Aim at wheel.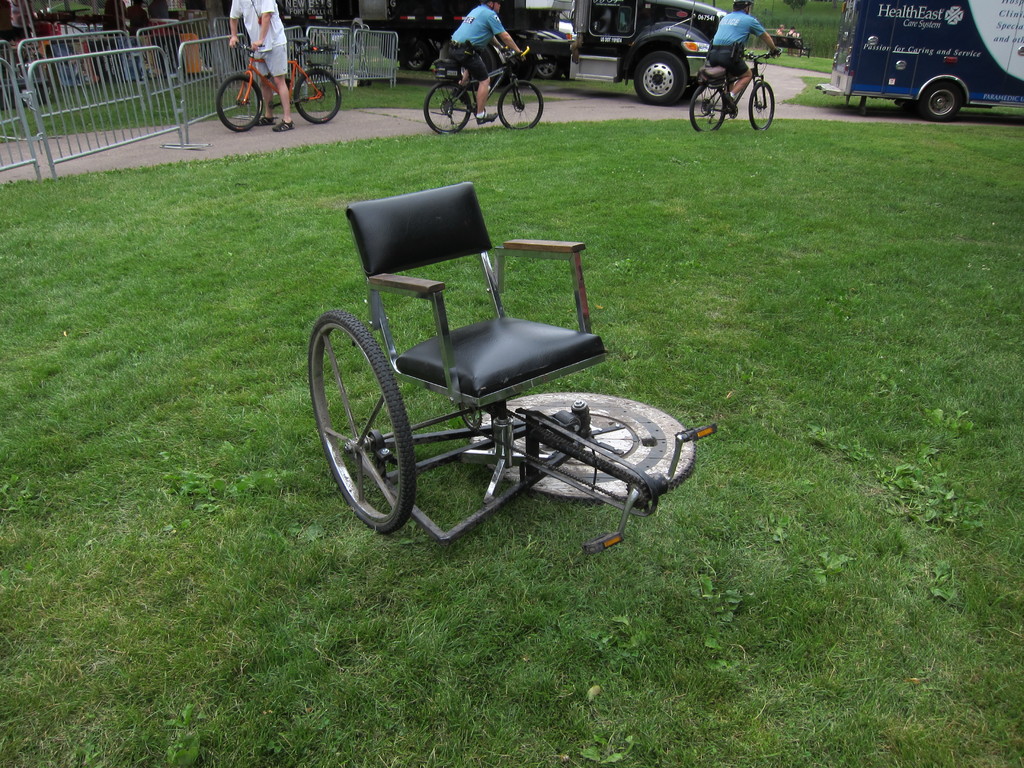
Aimed at 634/52/687/104.
